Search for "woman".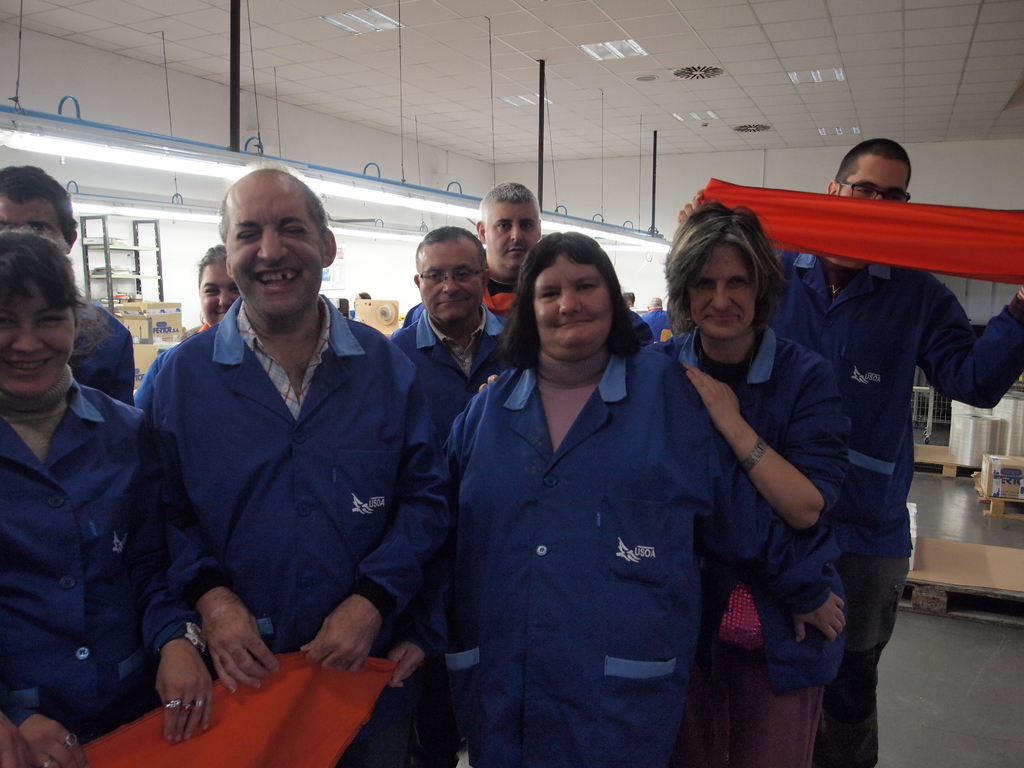
Found at Rect(473, 200, 856, 767).
